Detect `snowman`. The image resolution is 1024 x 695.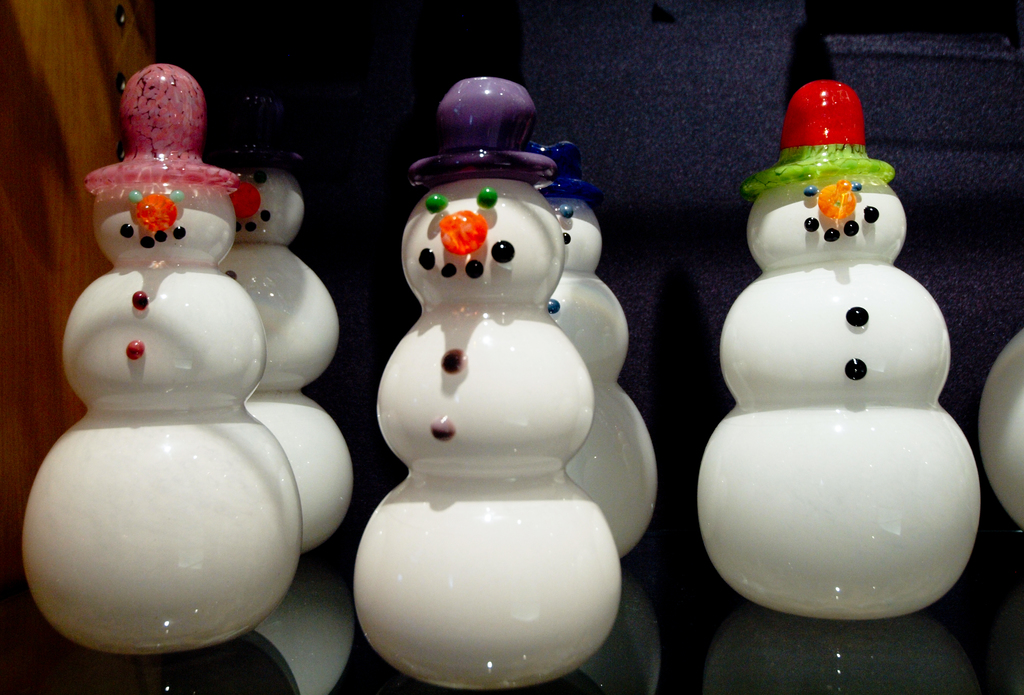
(694,74,998,635).
